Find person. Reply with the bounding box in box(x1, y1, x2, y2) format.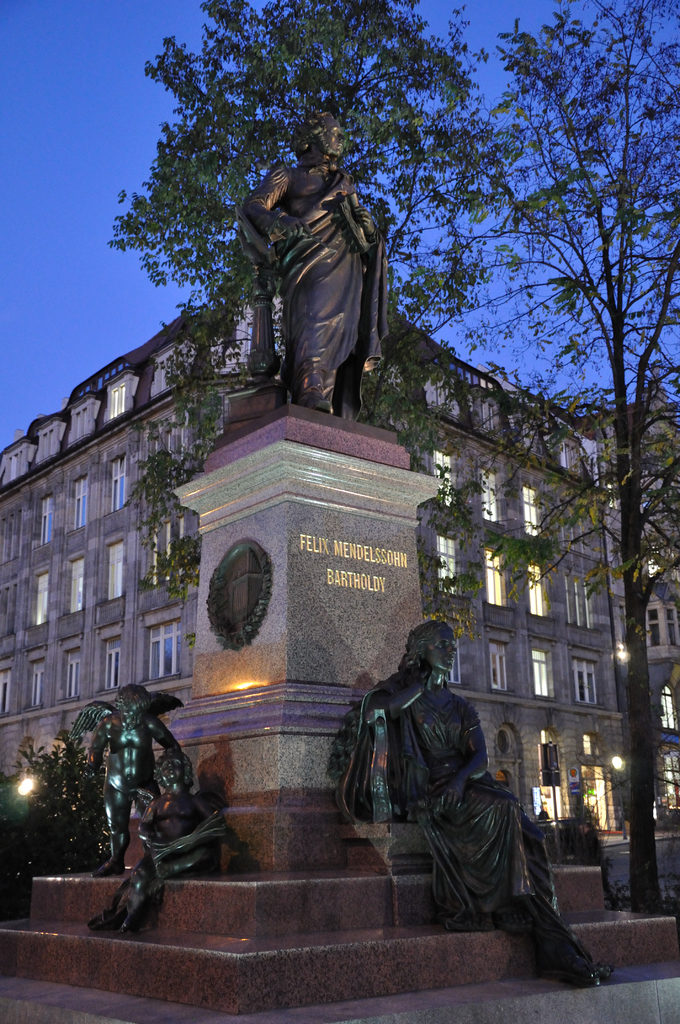
box(245, 106, 385, 413).
